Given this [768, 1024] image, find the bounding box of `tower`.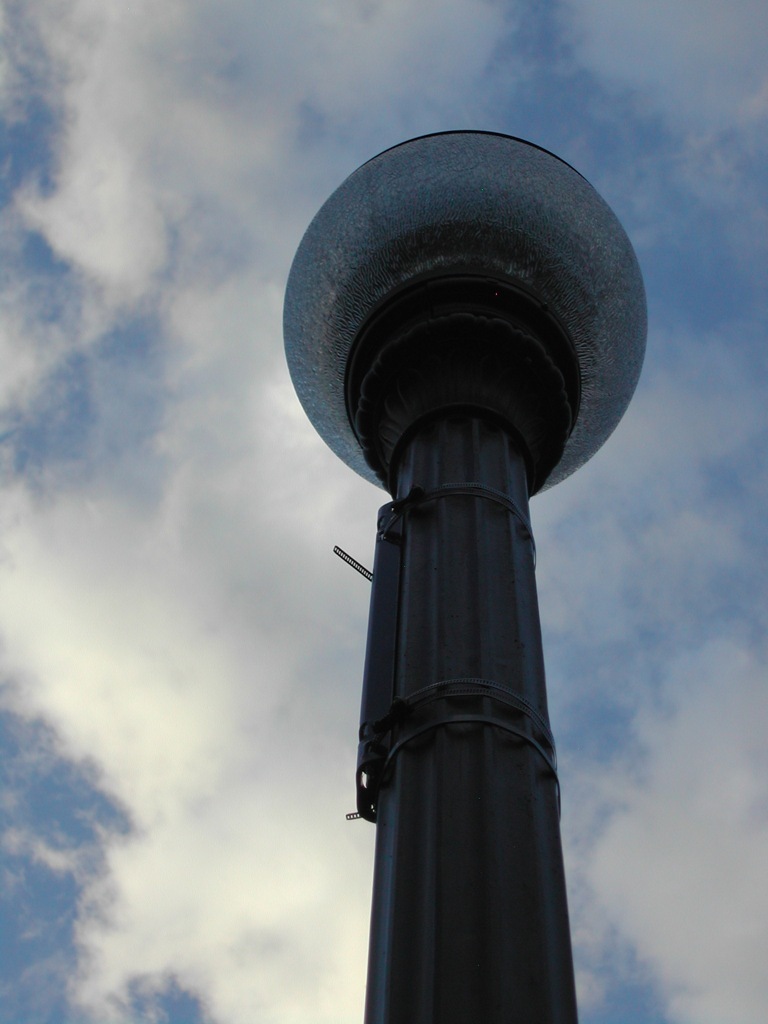
bbox=[279, 124, 650, 1023].
